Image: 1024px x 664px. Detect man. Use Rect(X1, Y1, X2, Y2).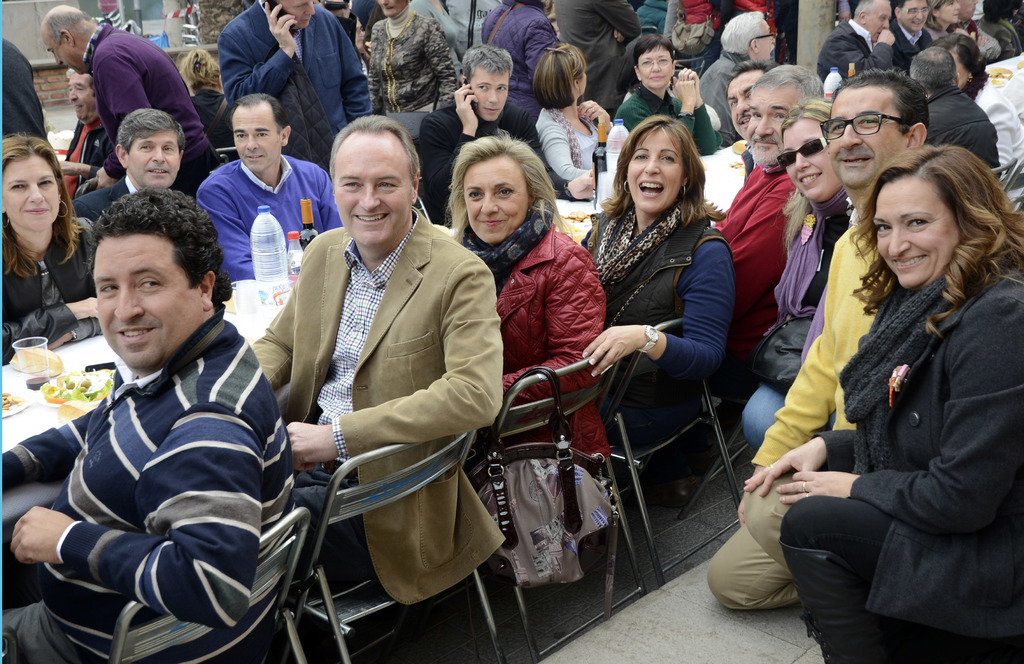
Rect(814, 0, 895, 83).
